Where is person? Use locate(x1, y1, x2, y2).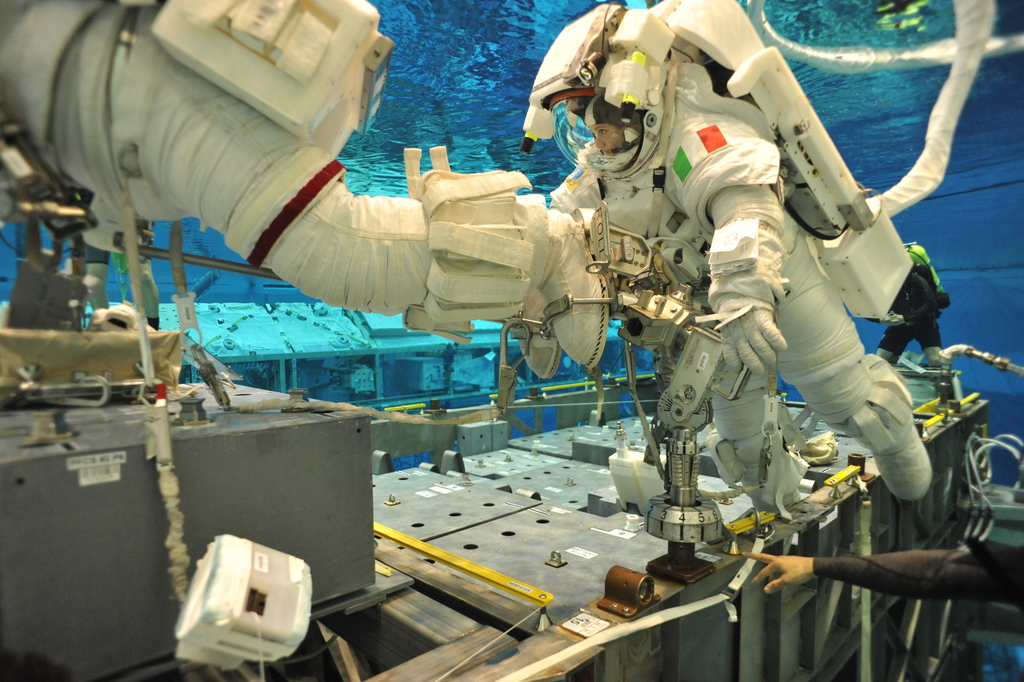
locate(581, 101, 649, 154).
